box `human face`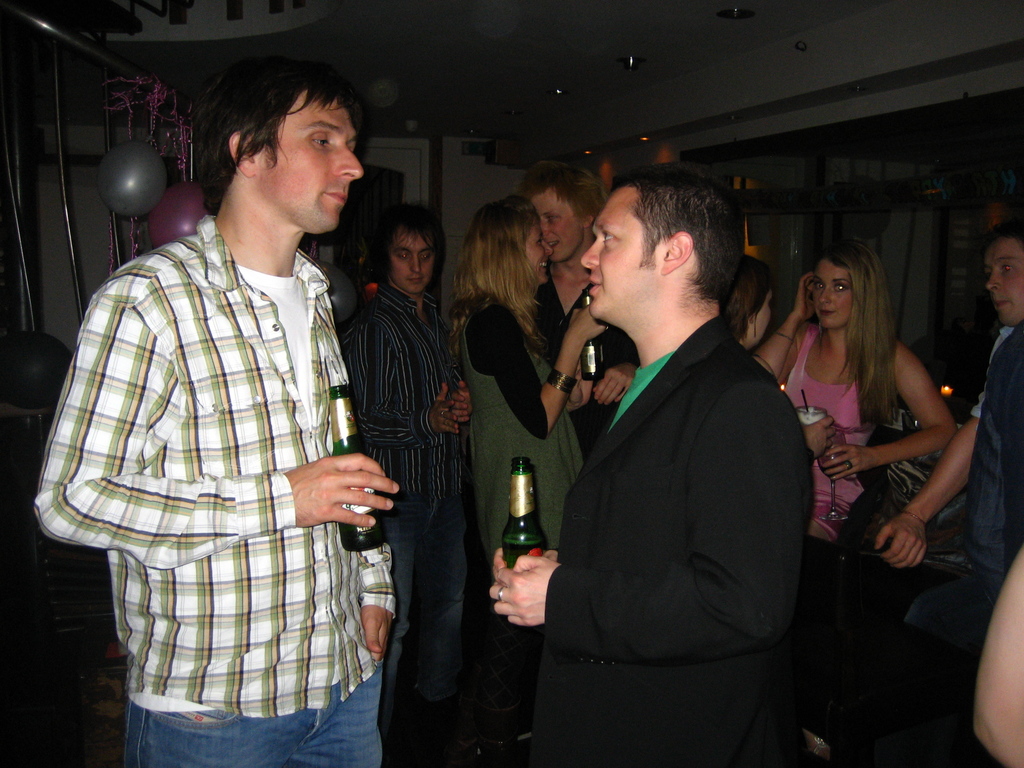
<box>521,220,554,279</box>
